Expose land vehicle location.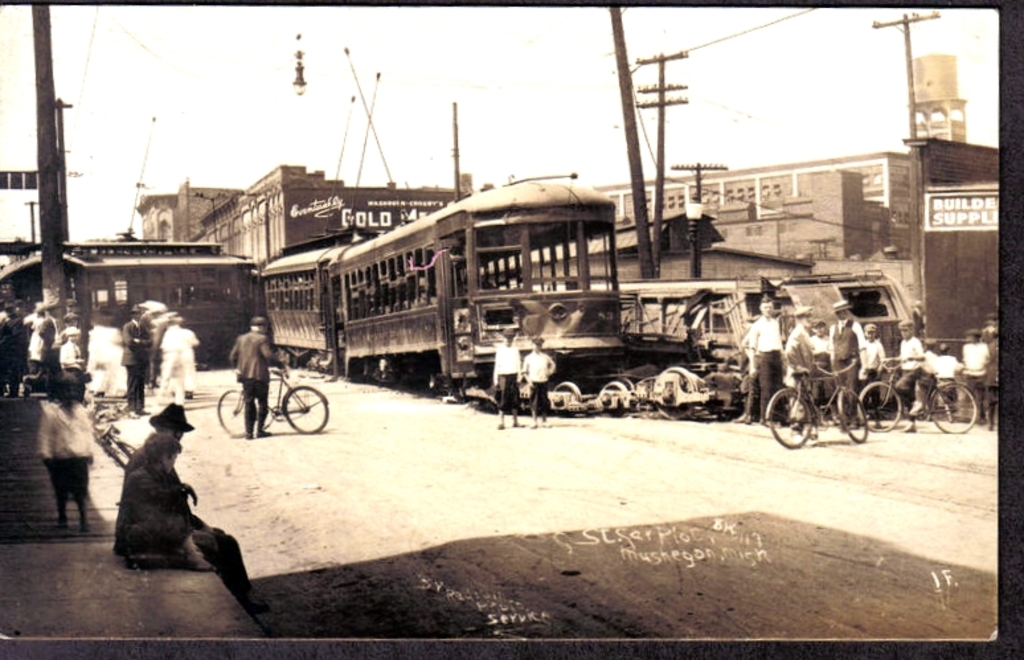
Exposed at box(769, 361, 869, 451).
